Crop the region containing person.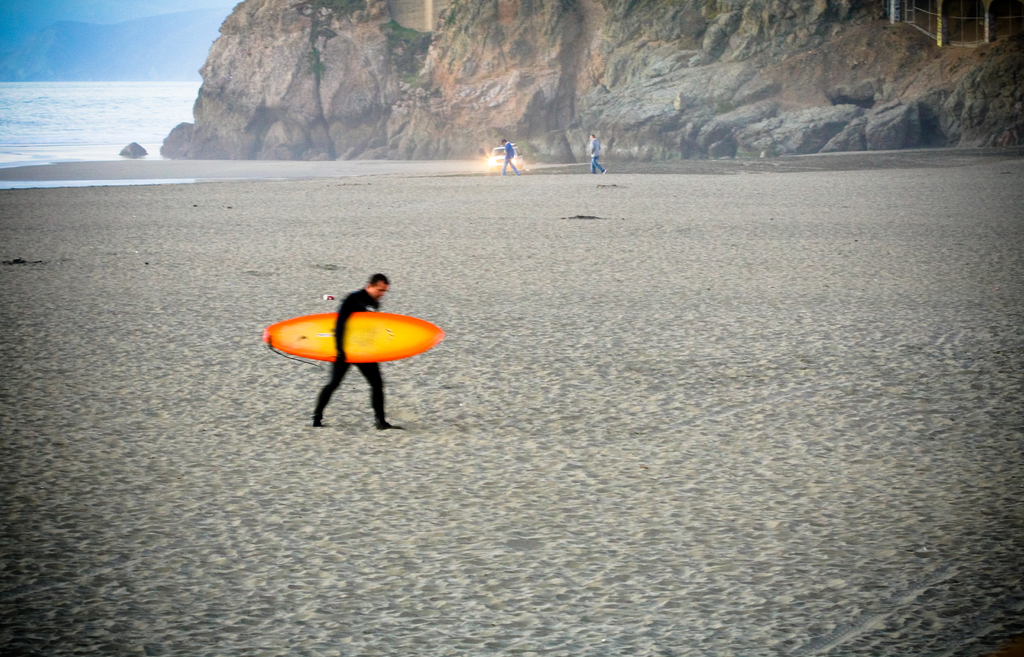
Crop region: <region>588, 128, 607, 178</region>.
